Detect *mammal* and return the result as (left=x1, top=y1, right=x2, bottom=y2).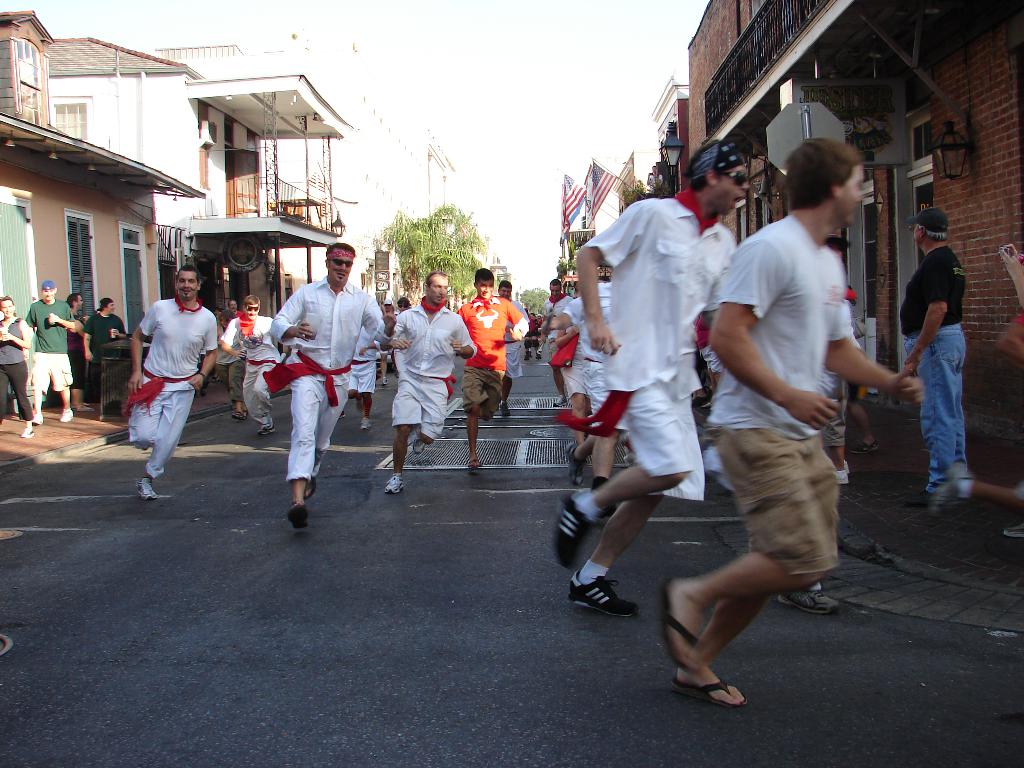
(left=216, top=300, right=241, bottom=376).
